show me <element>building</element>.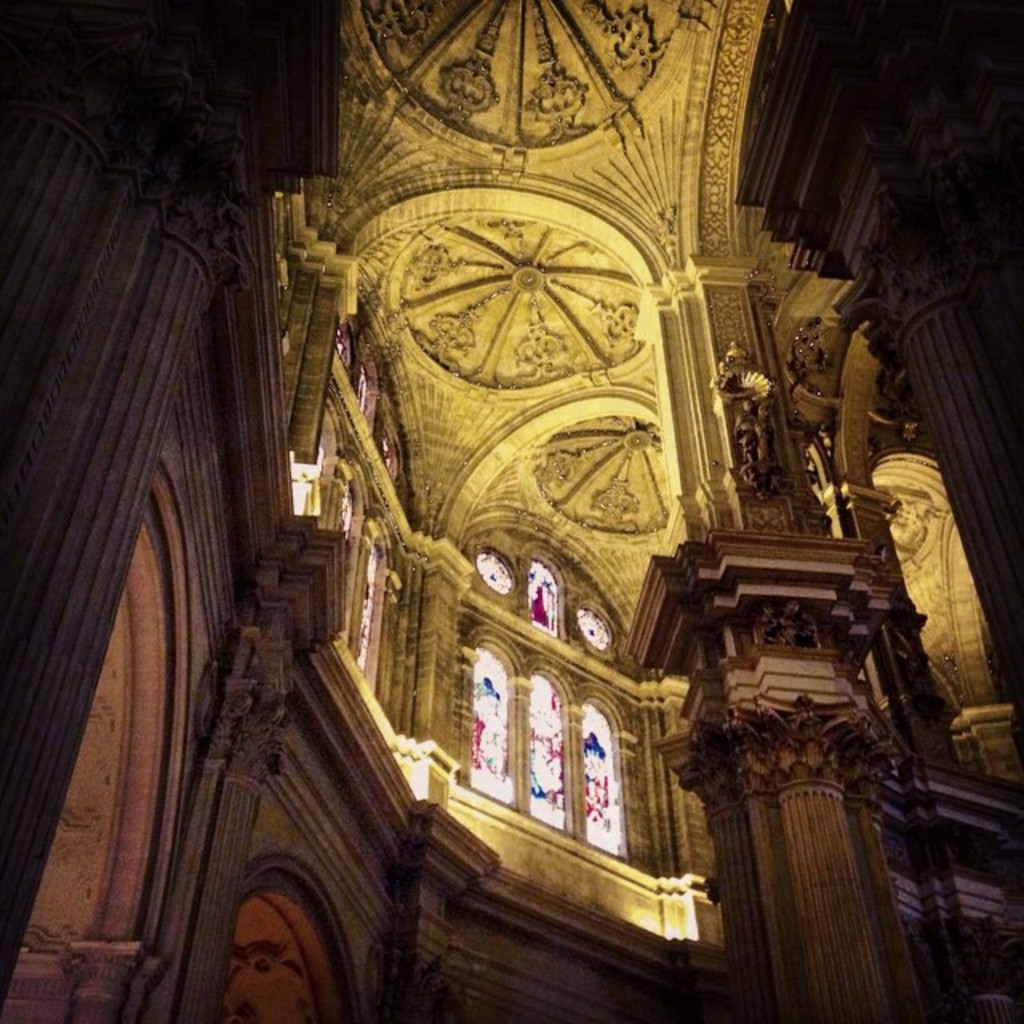
<element>building</element> is here: bbox(0, 0, 1022, 1022).
